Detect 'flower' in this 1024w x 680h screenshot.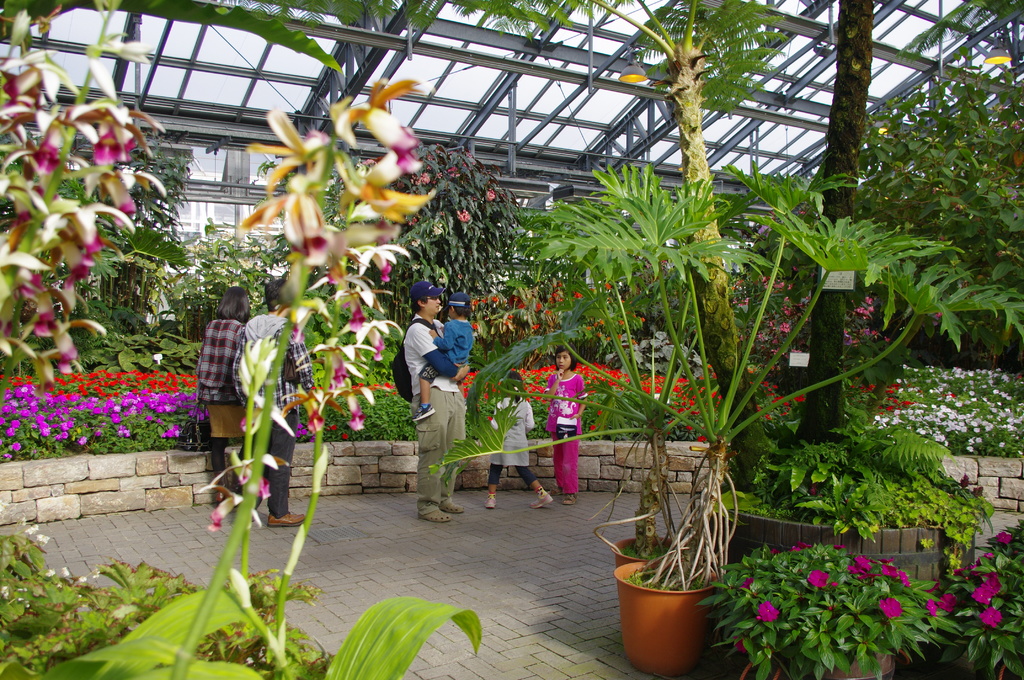
Detection: bbox=(772, 547, 778, 557).
